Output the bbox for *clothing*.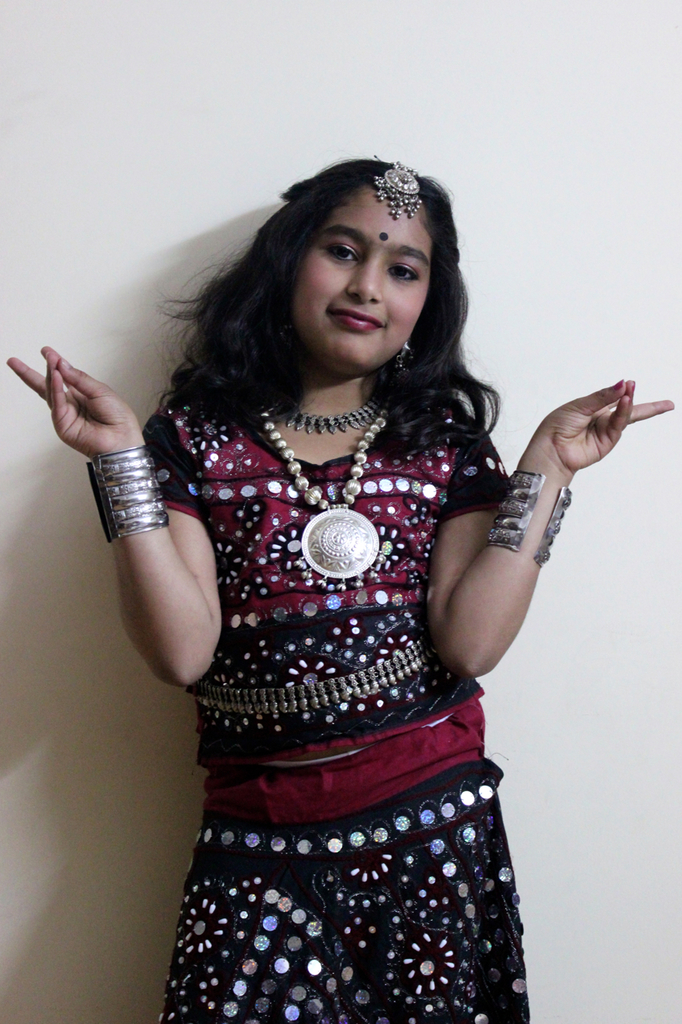
bbox(165, 372, 521, 896).
